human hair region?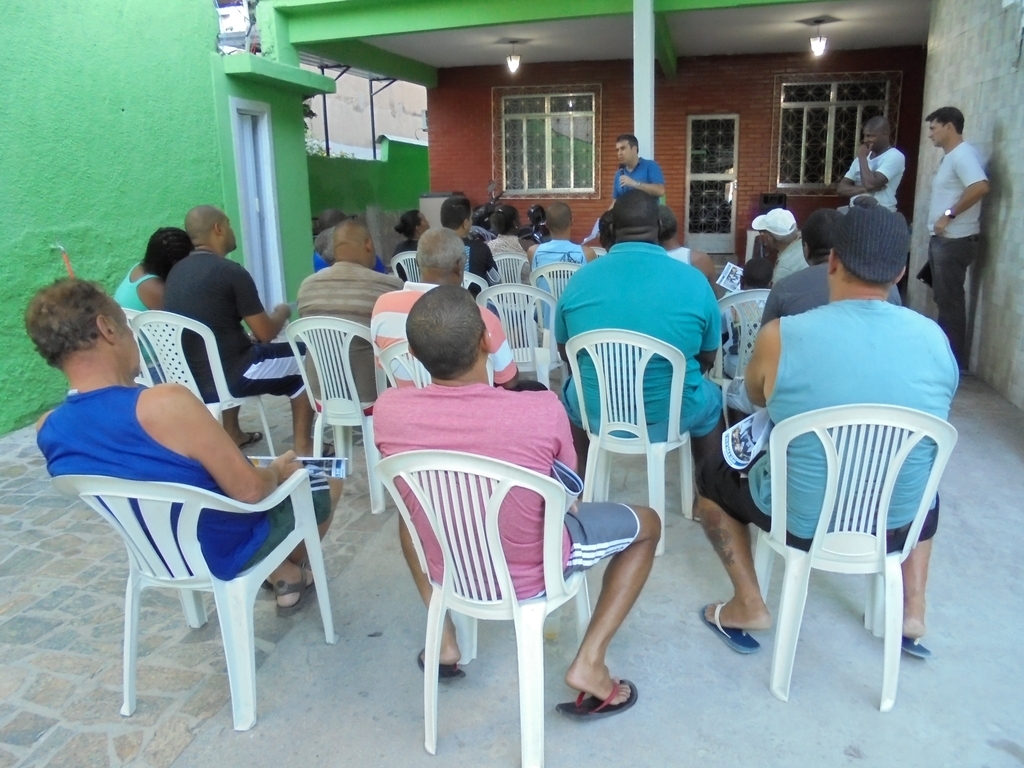
detection(144, 226, 195, 287)
